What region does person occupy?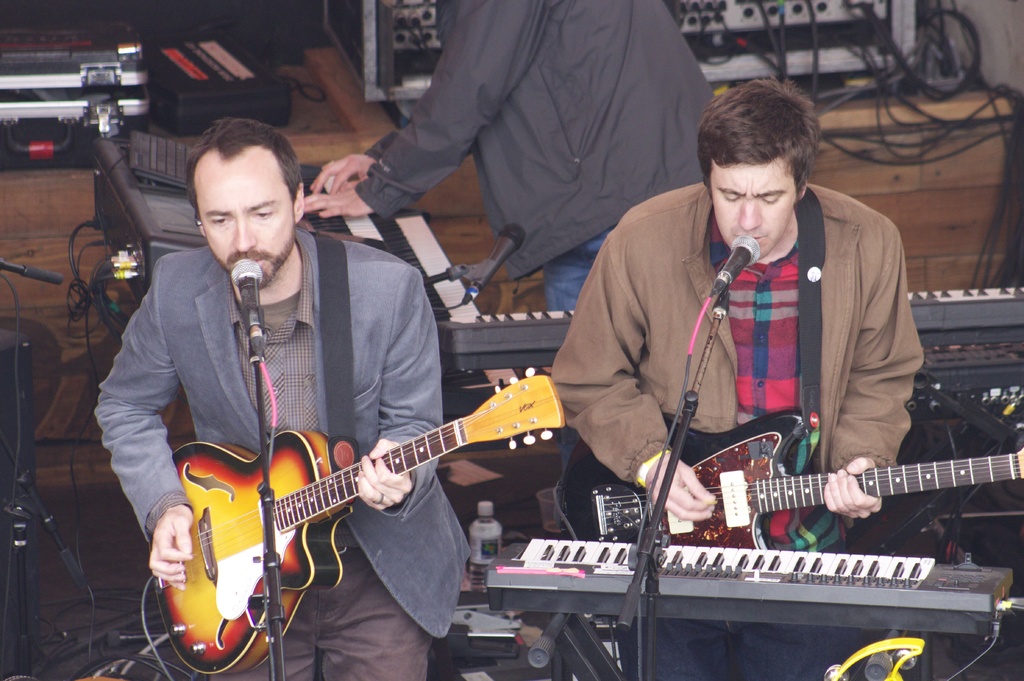
[550, 78, 922, 547].
